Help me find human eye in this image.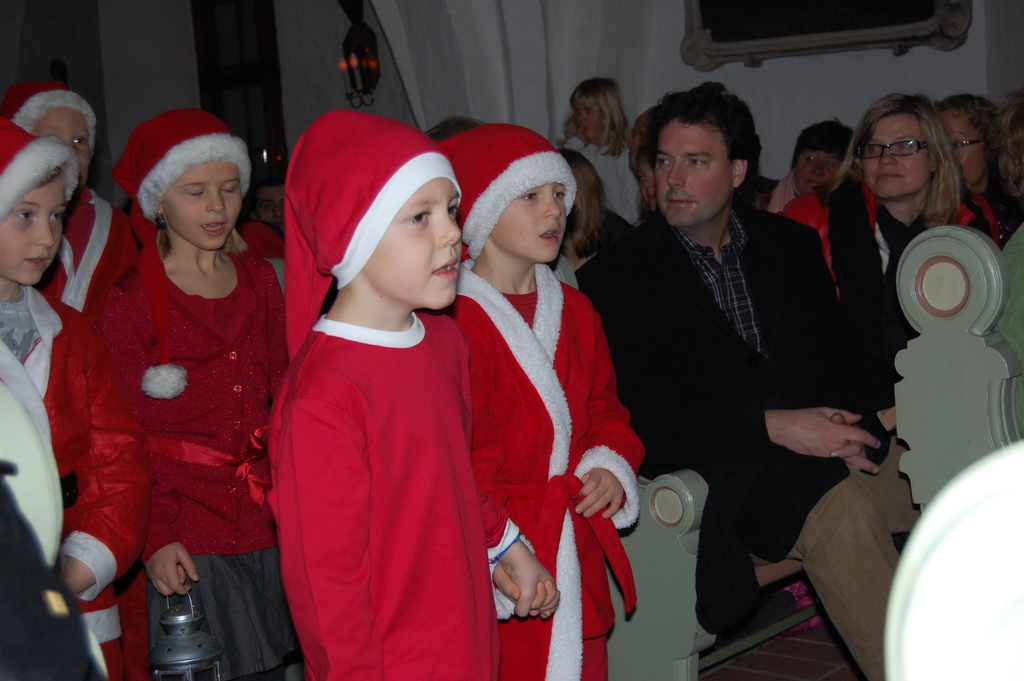
Found it: <region>586, 109, 596, 115</region>.
